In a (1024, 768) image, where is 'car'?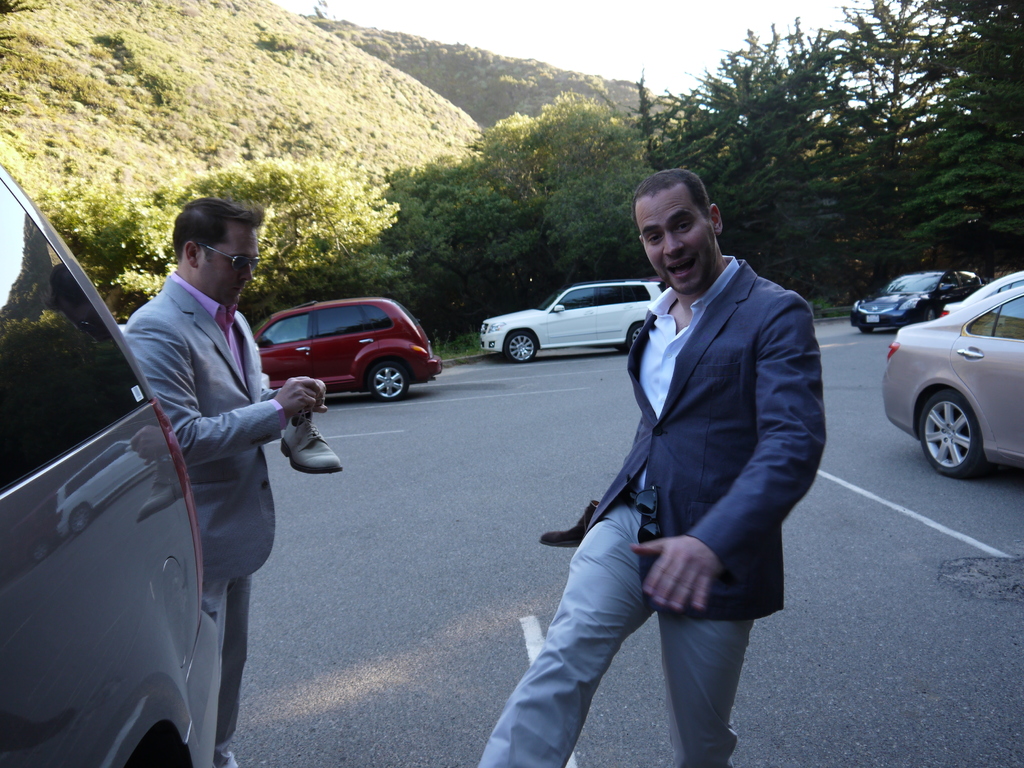
880, 285, 1023, 482.
